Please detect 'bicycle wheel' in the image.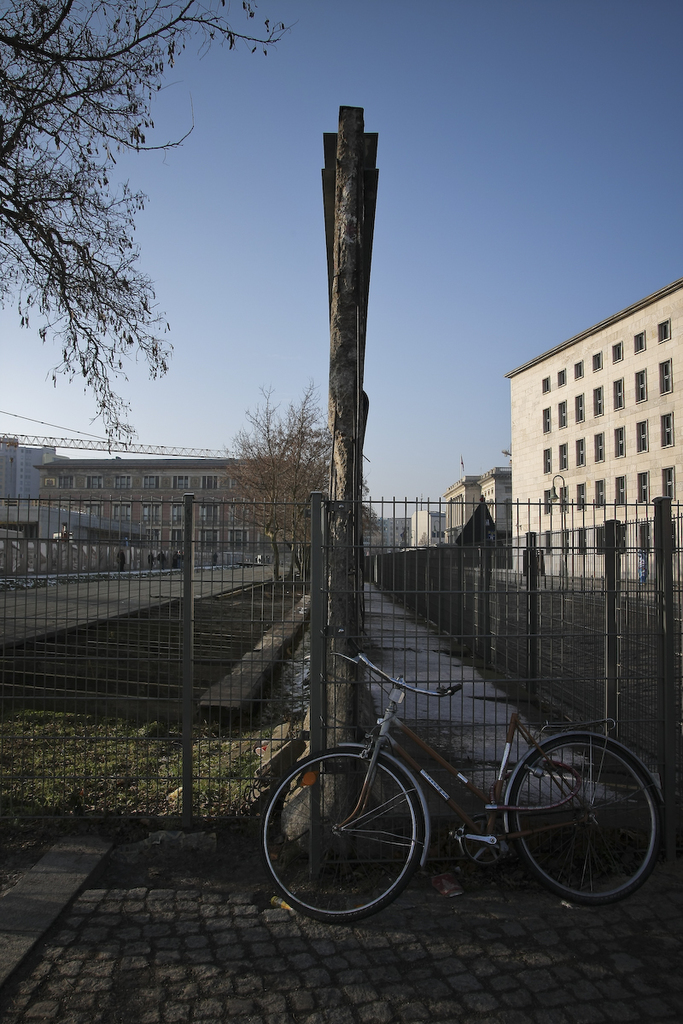
<region>260, 746, 427, 926</region>.
